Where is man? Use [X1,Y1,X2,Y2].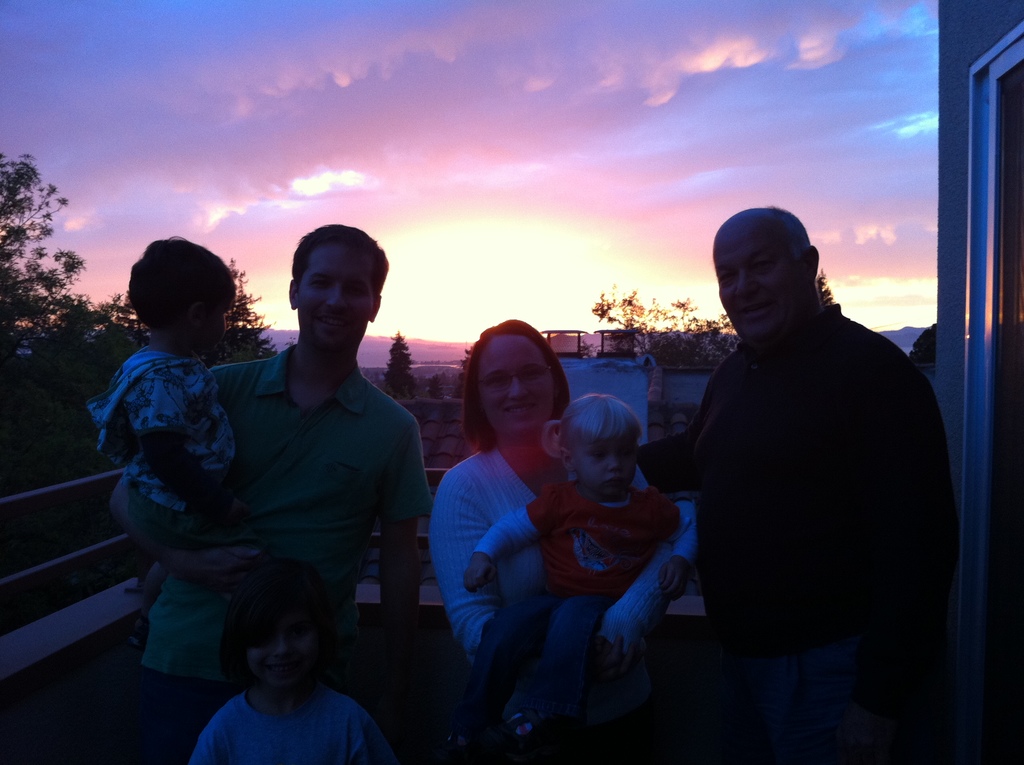
[630,206,957,705].
